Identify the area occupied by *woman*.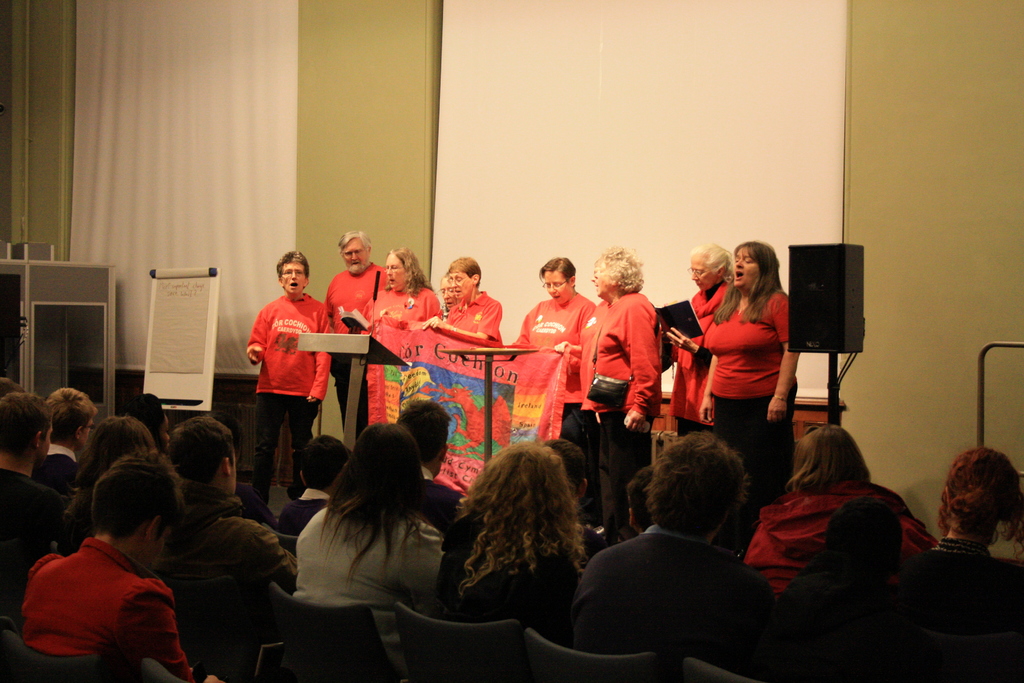
Area: (426,445,593,638).
